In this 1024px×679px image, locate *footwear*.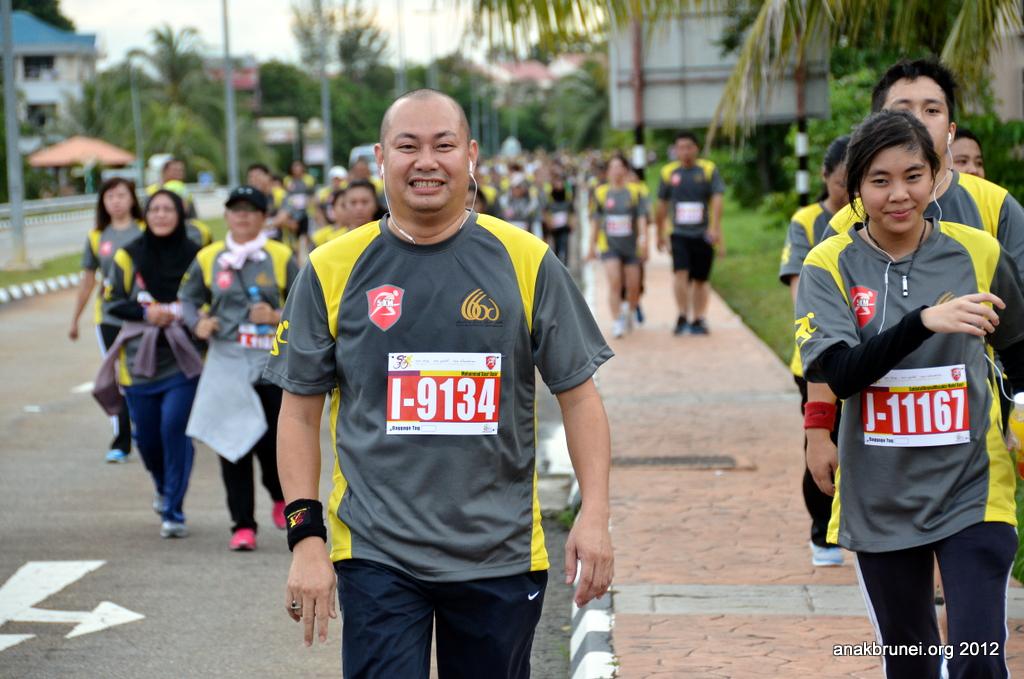
Bounding box: {"x1": 160, "y1": 515, "x2": 189, "y2": 538}.
